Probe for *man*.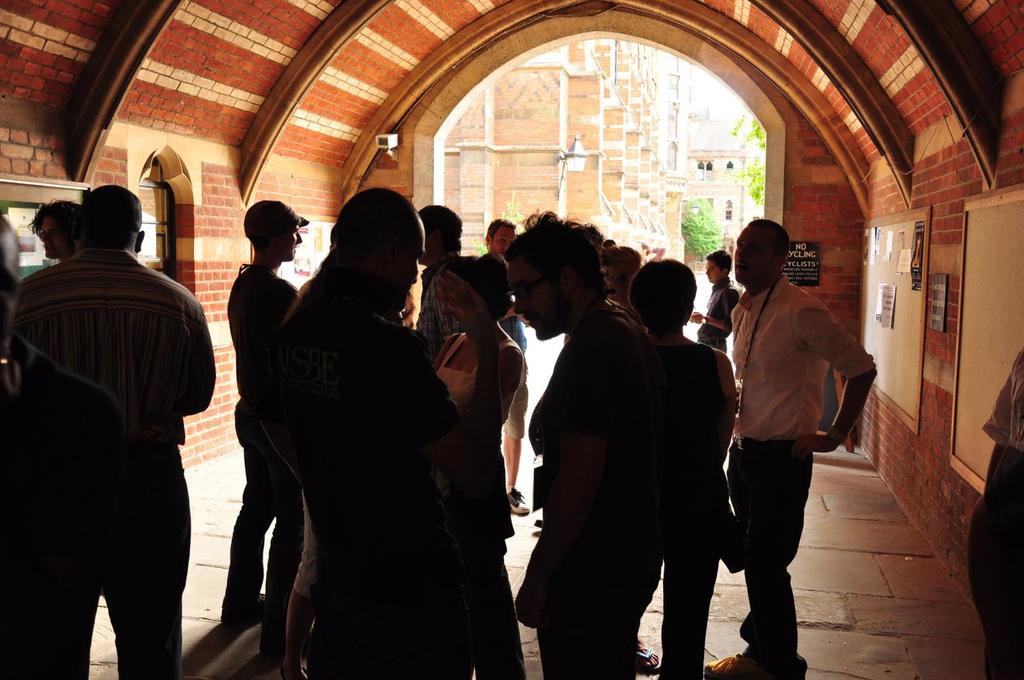
Probe result: x1=7, y1=178, x2=220, y2=679.
